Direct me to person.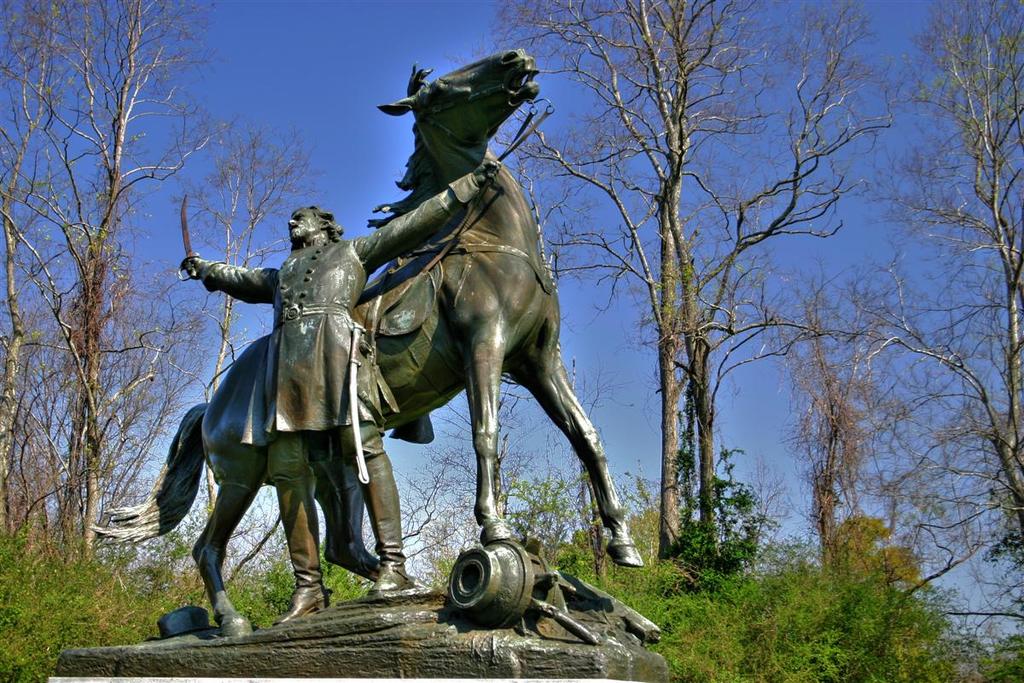
Direction: region(172, 156, 507, 625).
